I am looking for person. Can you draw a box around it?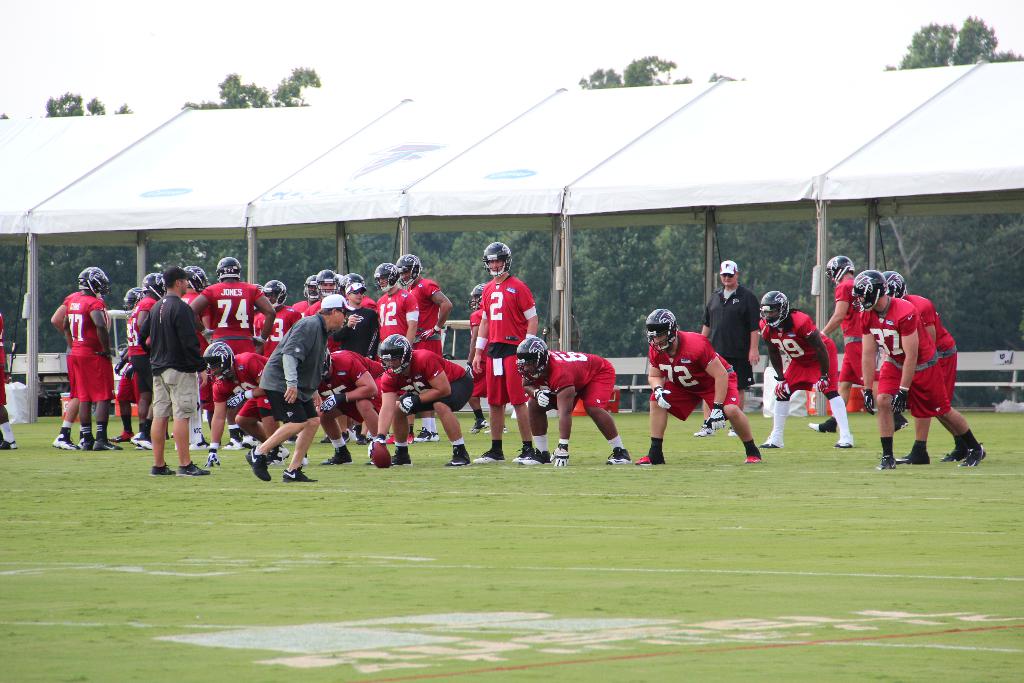
Sure, the bounding box is 126,271,163,452.
